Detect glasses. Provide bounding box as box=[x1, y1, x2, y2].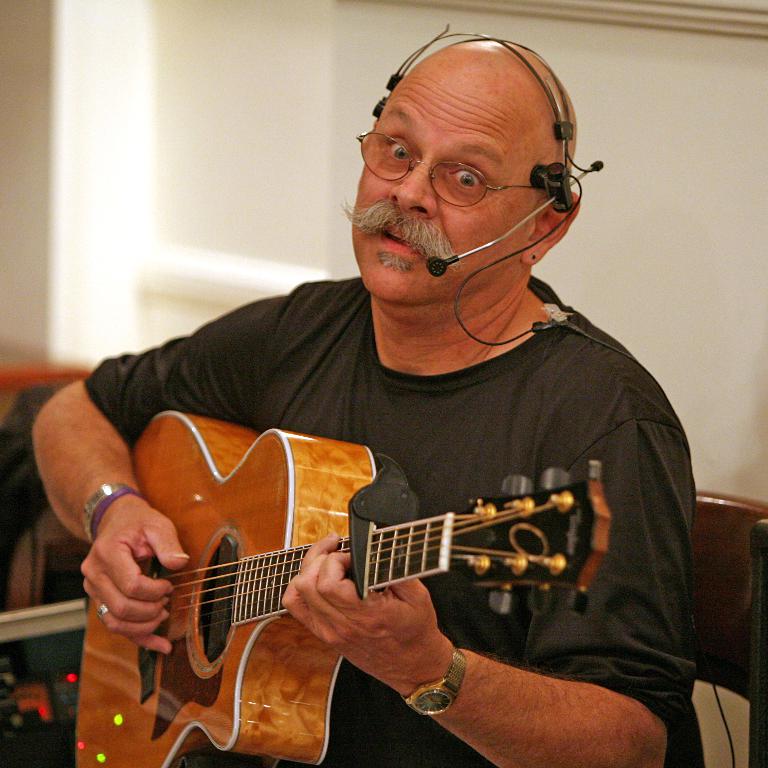
box=[350, 122, 588, 232].
